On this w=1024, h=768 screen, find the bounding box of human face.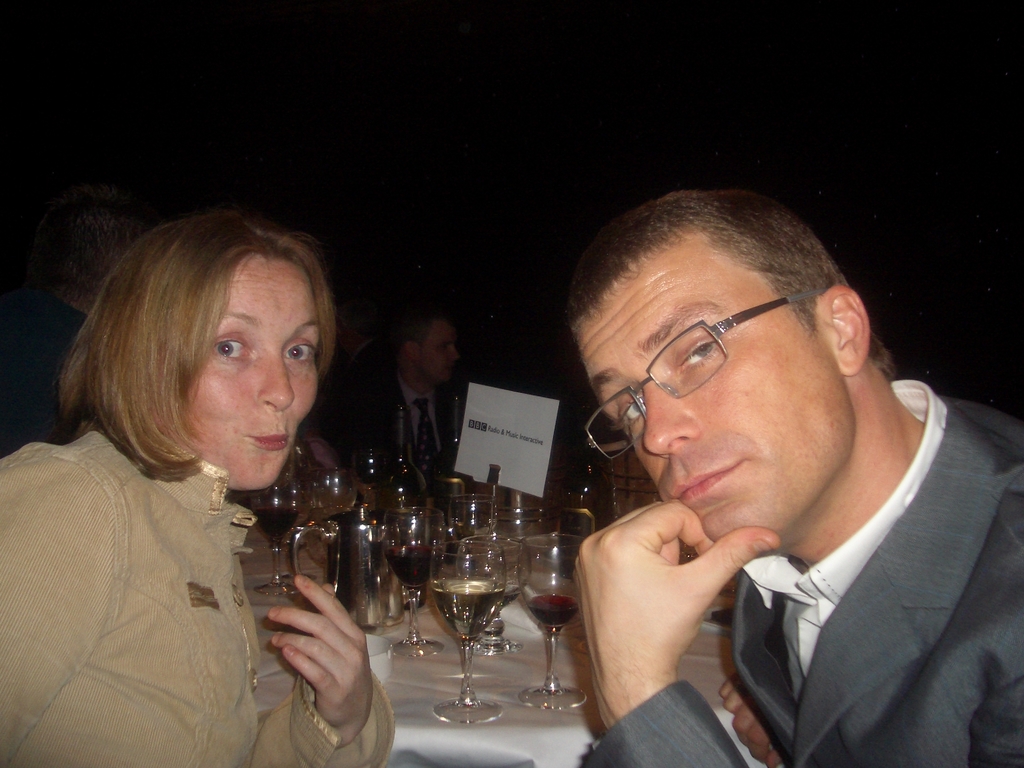
Bounding box: x1=417 y1=315 x2=461 y2=374.
